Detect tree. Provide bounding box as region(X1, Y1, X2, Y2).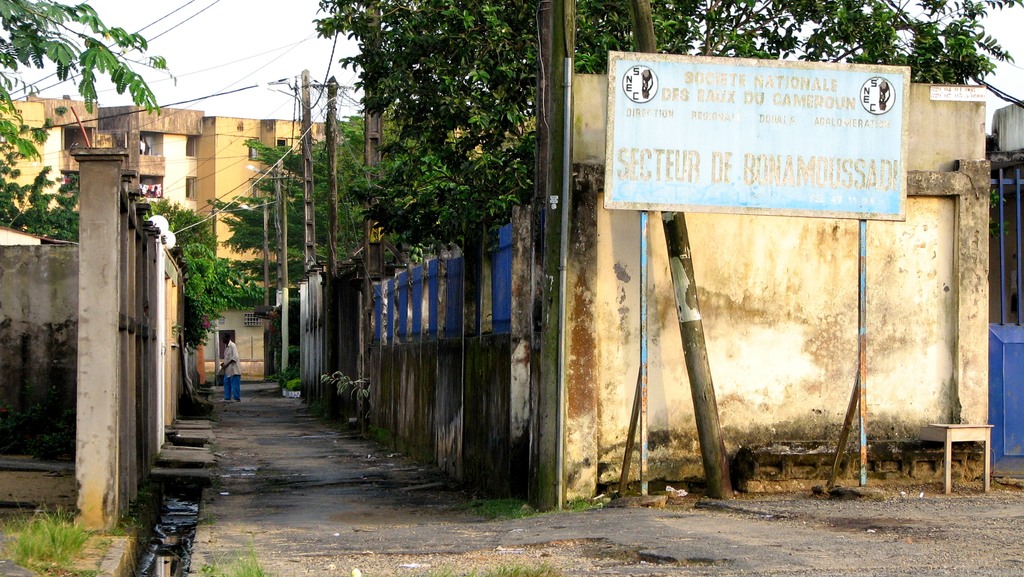
region(200, 108, 503, 270).
